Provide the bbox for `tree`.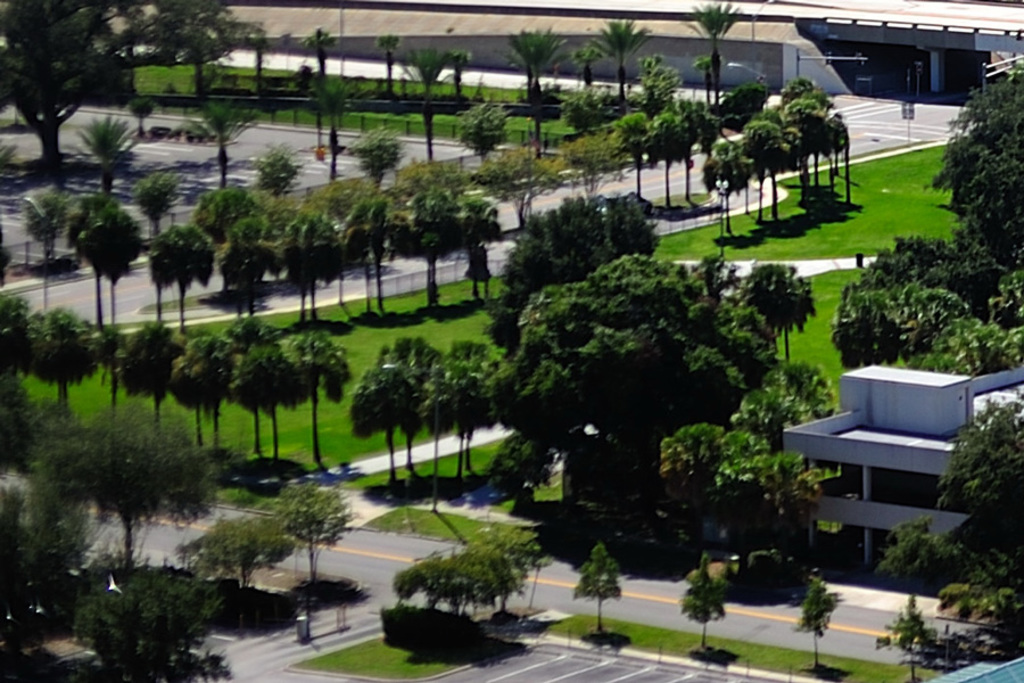
bbox(396, 528, 538, 622).
